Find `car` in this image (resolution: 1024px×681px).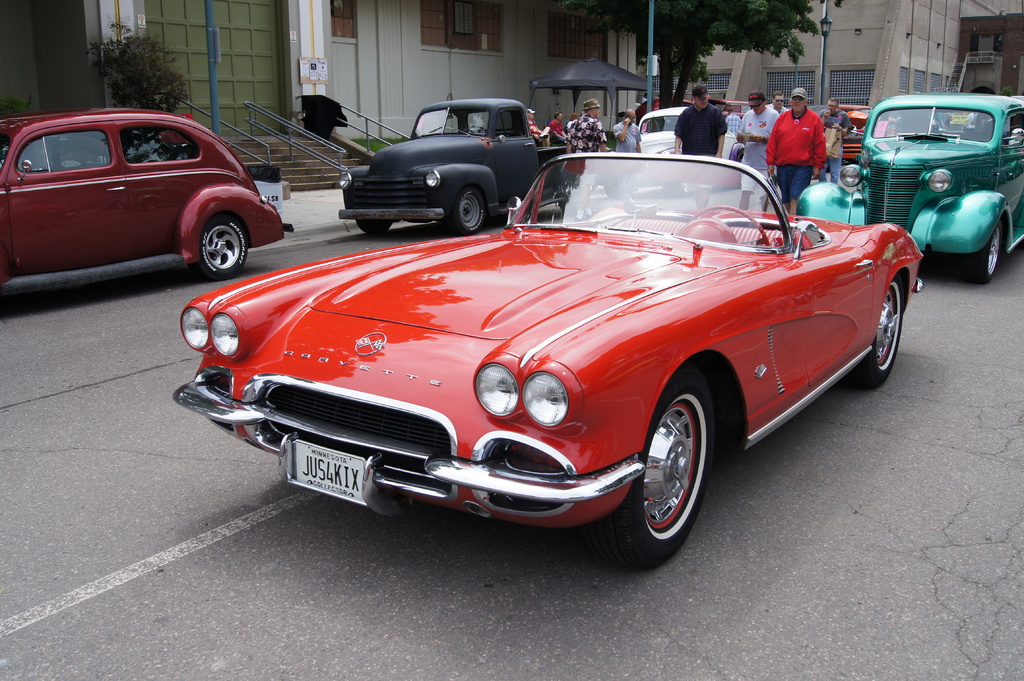
<bbox>796, 92, 1023, 289</bbox>.
